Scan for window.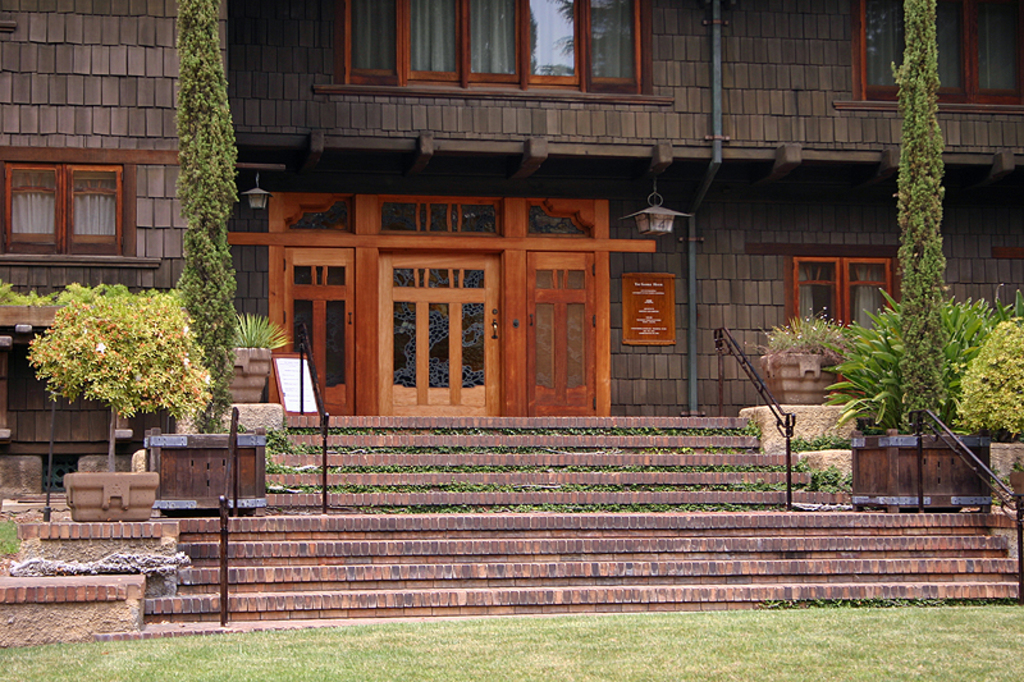
Scan result: x1=312, y1=5, x2=668, y2=107.
